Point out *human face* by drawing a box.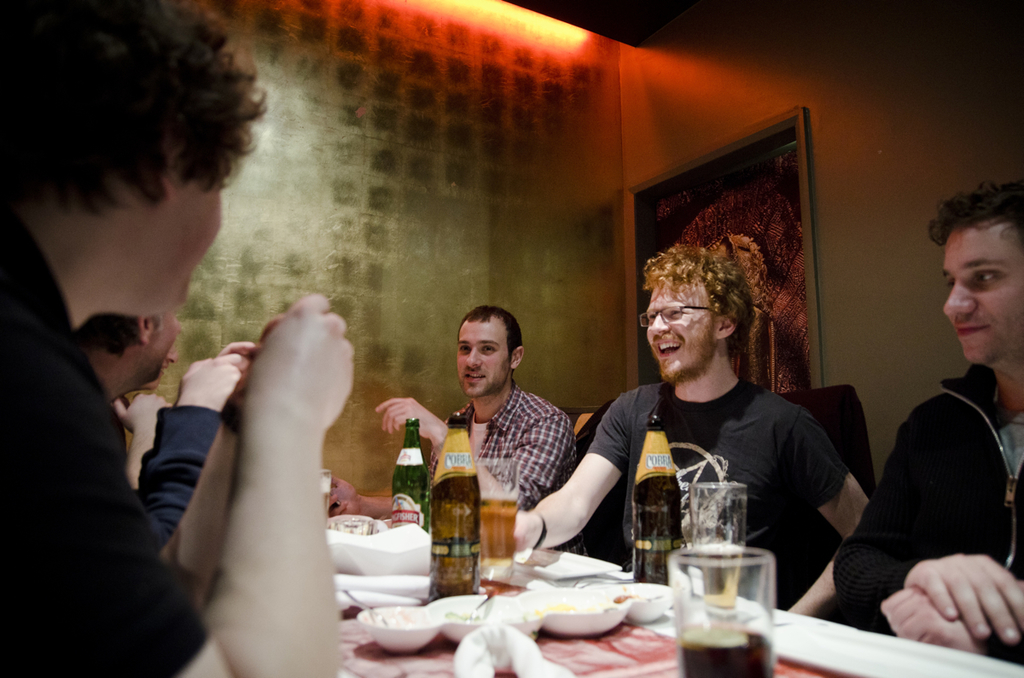
x1=645 y1=282 x2=713 y2=378.
